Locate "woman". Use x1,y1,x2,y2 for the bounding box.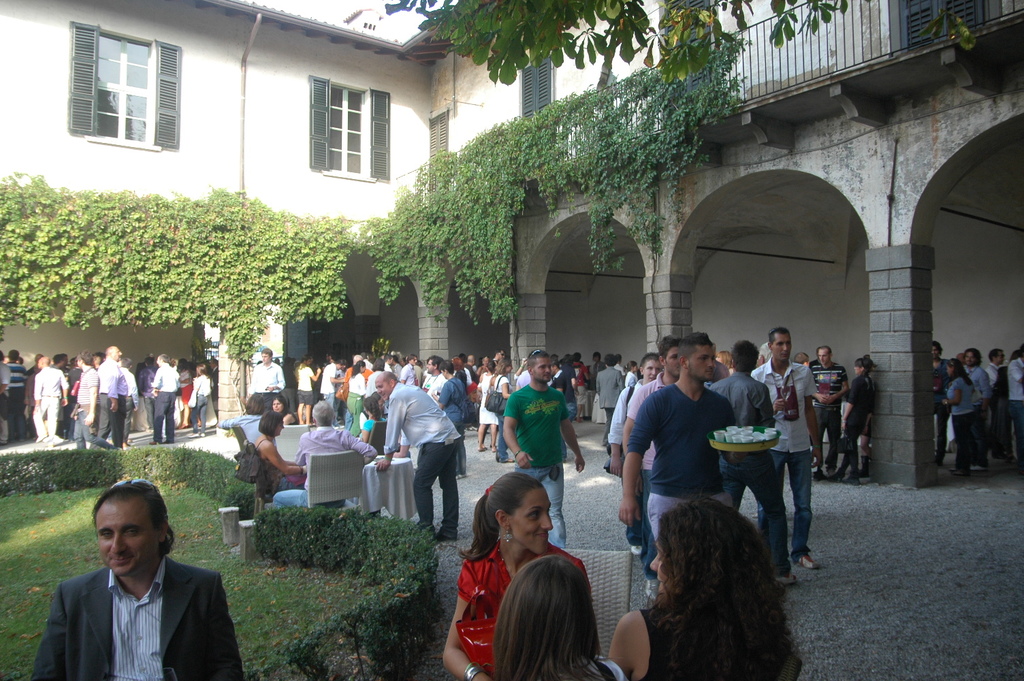
622,362,637,394.
